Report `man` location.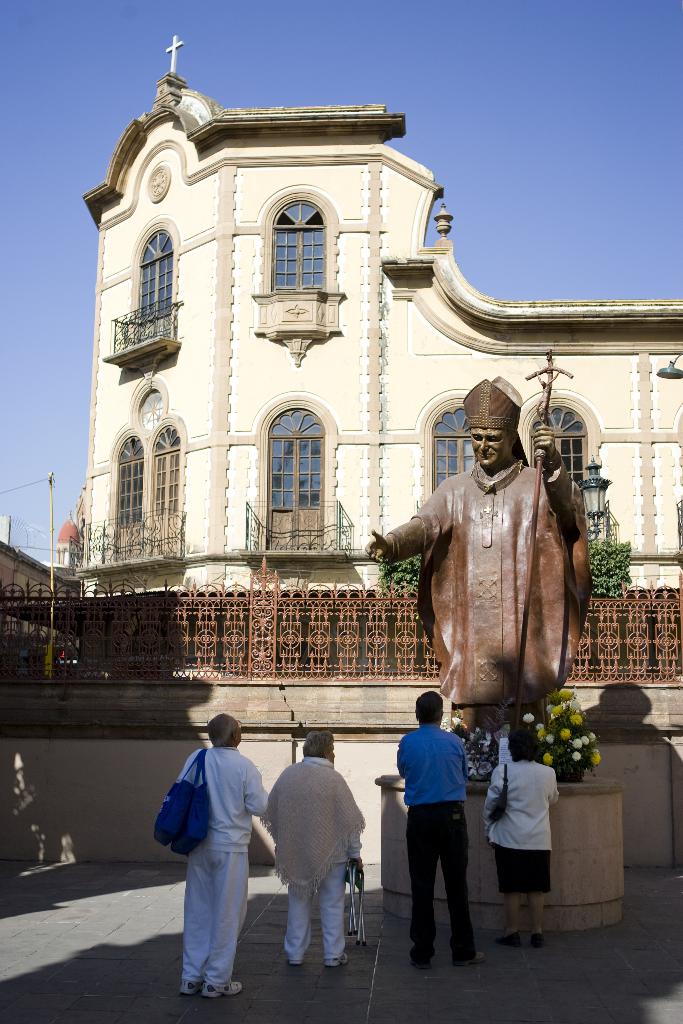
Report: (left=163, top=707, right=272, bottom=1003).
